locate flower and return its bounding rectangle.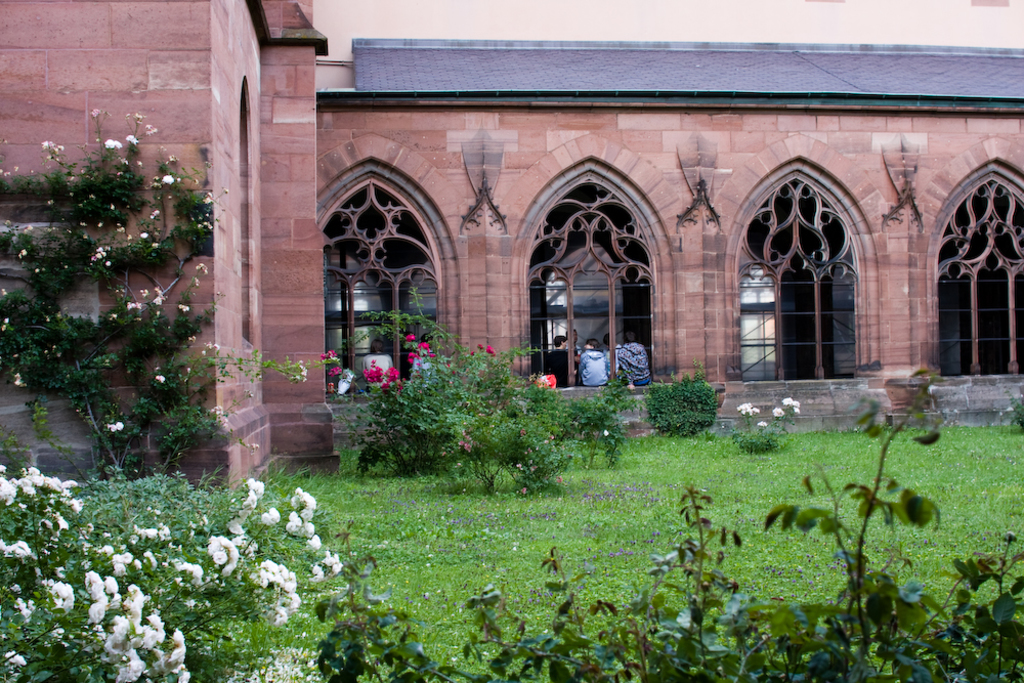
404 331 419 343.
